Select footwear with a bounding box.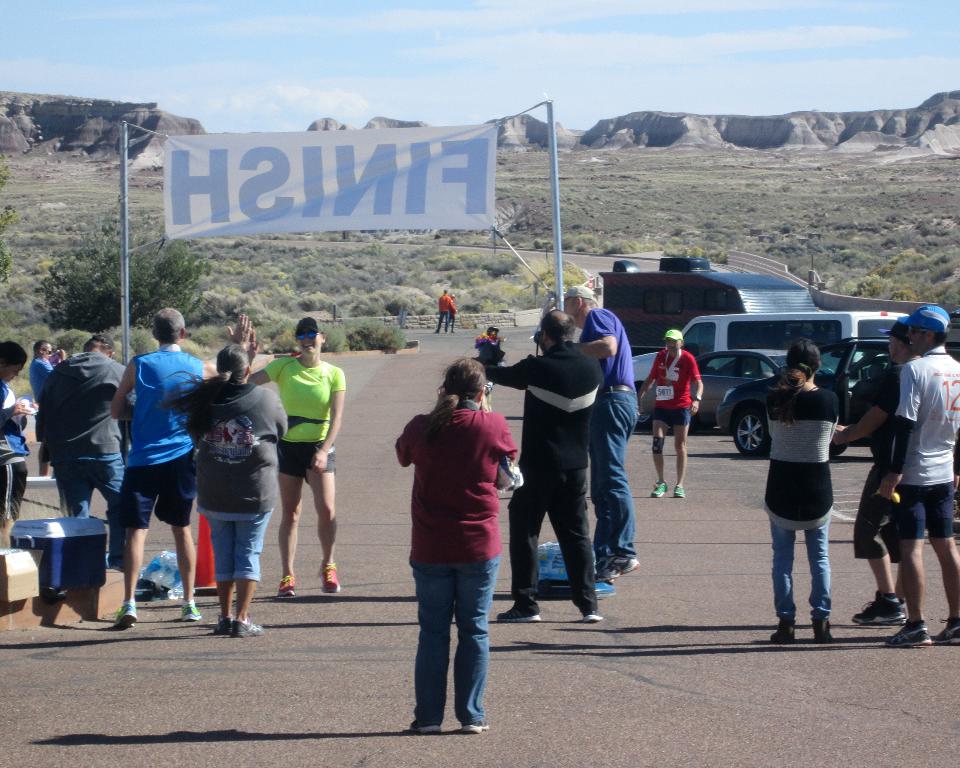
460,723,487,734.
